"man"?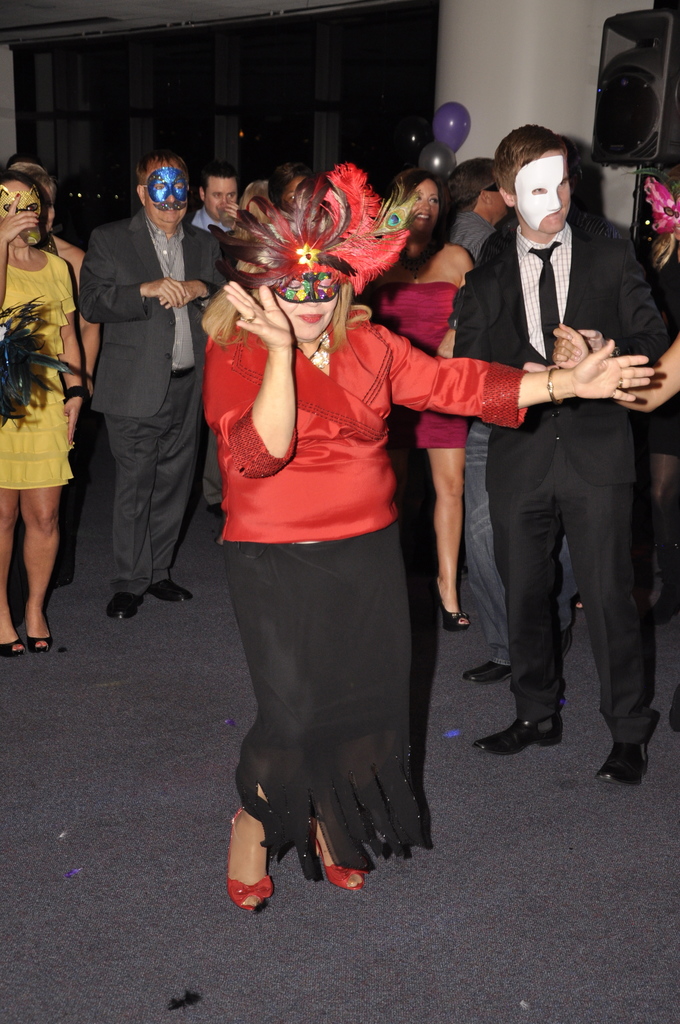
187 162 240 522
